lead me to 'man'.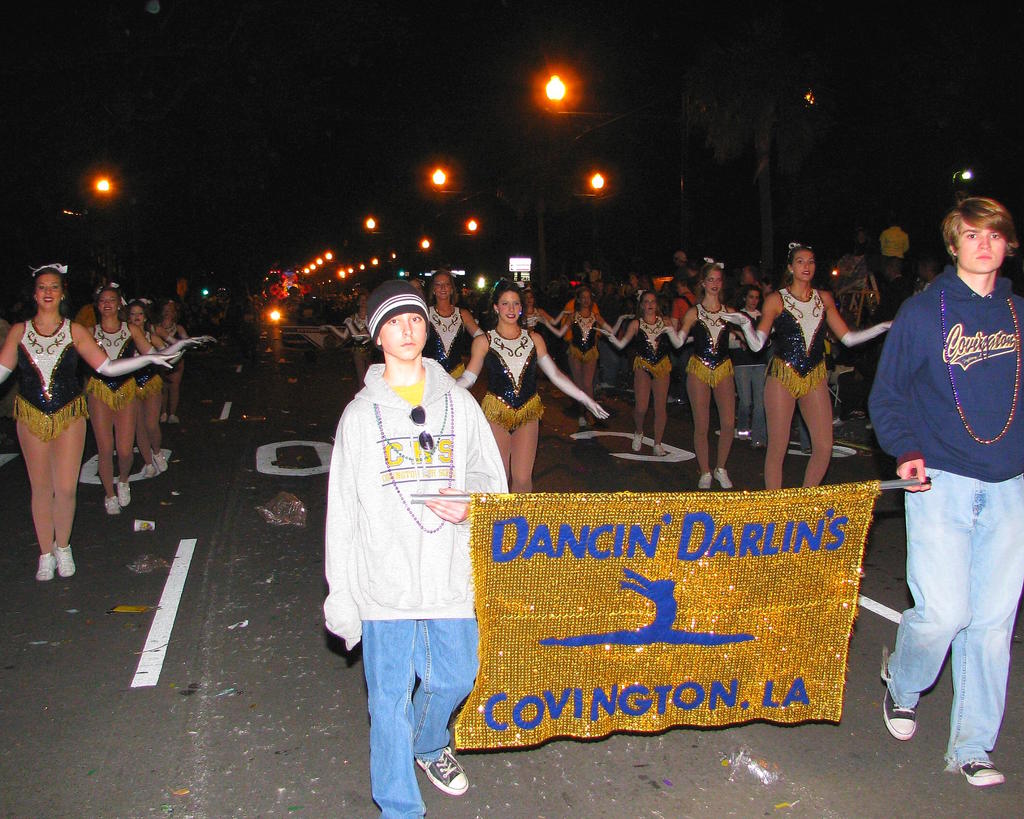
Lead to (left=919, top=257, right=940, bottom=292).
